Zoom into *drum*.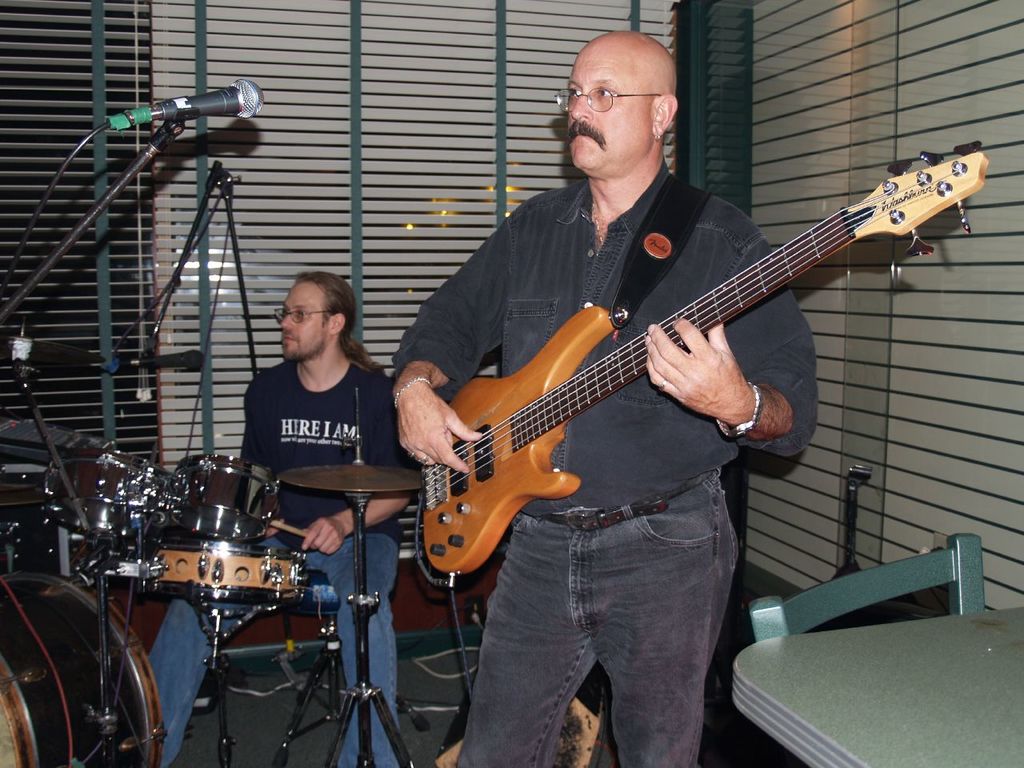
Zoom target: [41,359,448,736].
